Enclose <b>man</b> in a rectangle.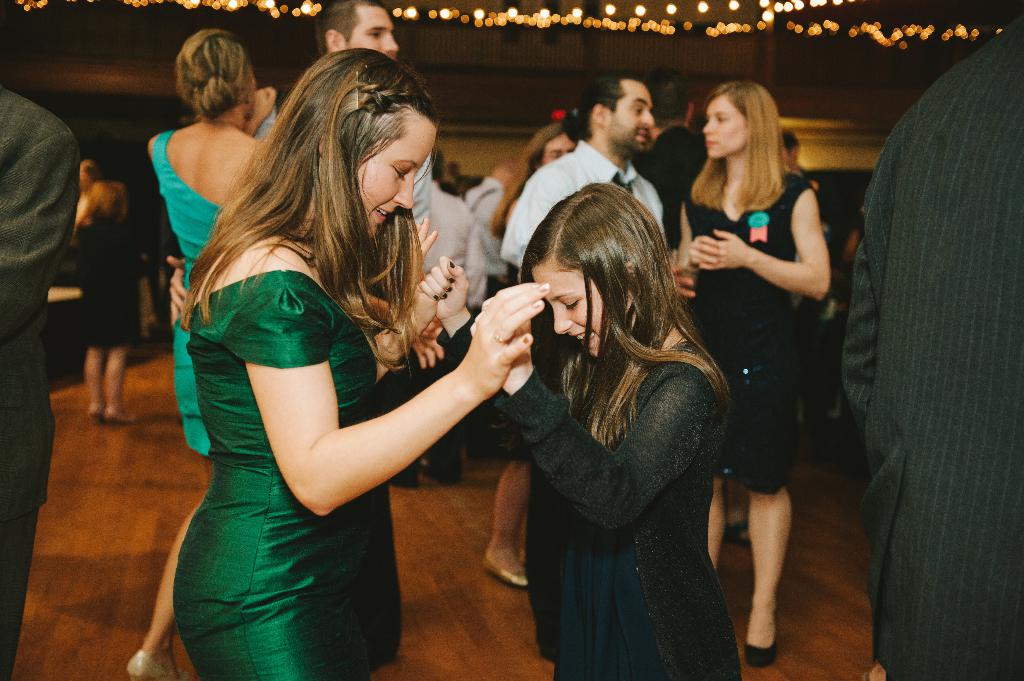
(left=839, top=15, right=1023, bottom=680).
